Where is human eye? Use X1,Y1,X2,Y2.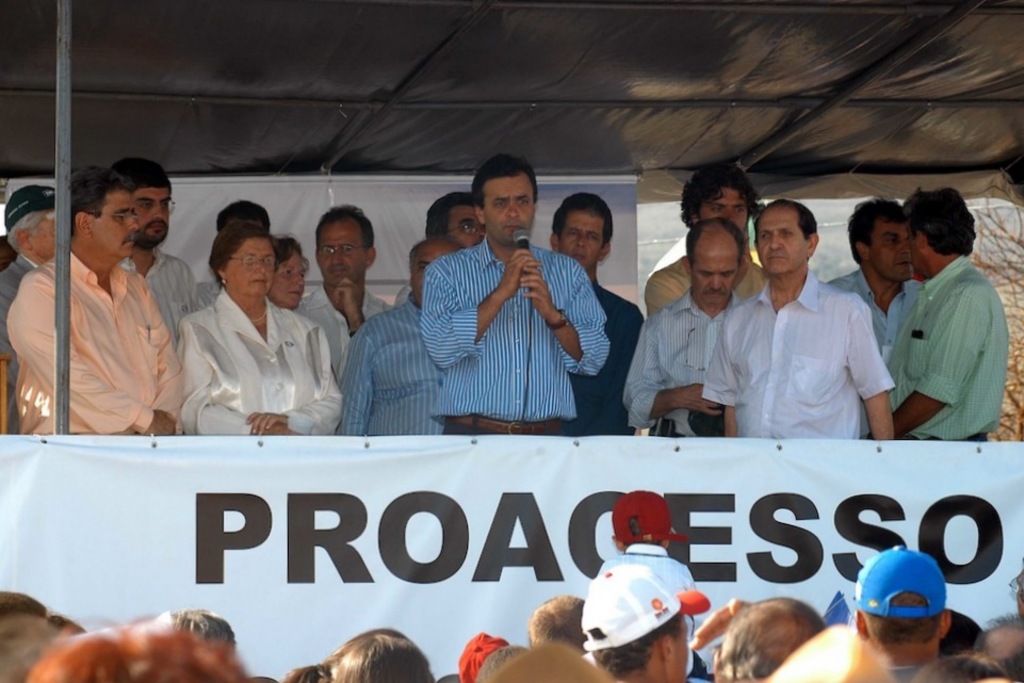
516,197,526,210.
